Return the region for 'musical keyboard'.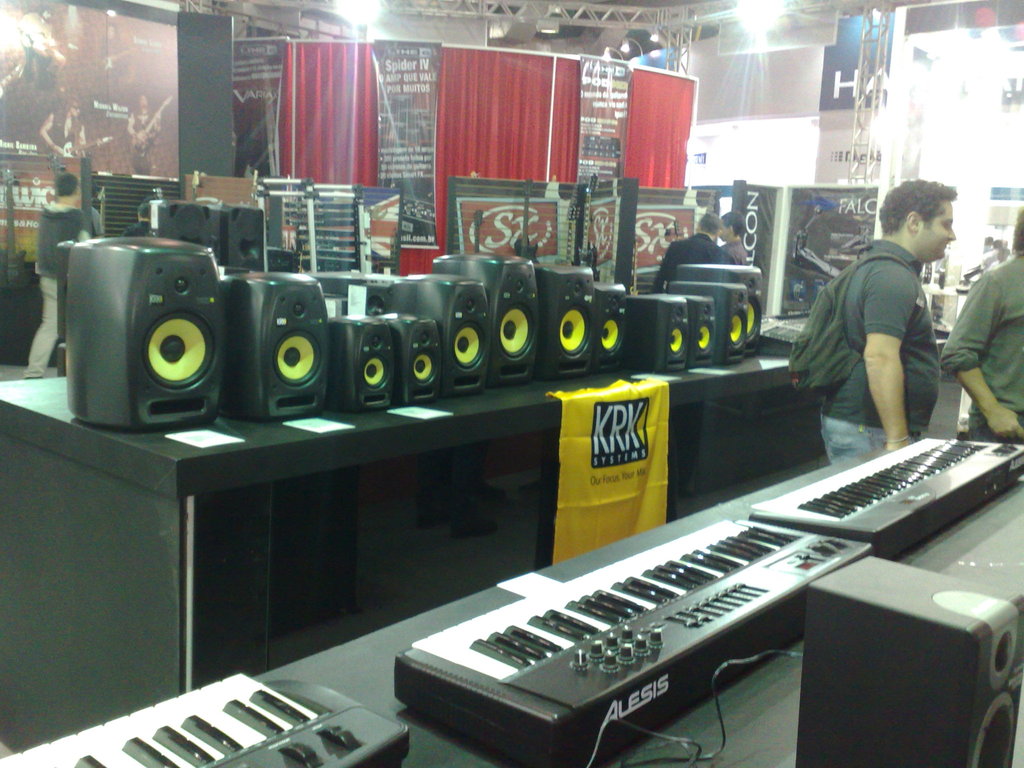
region(0, 677, 407, 767).
